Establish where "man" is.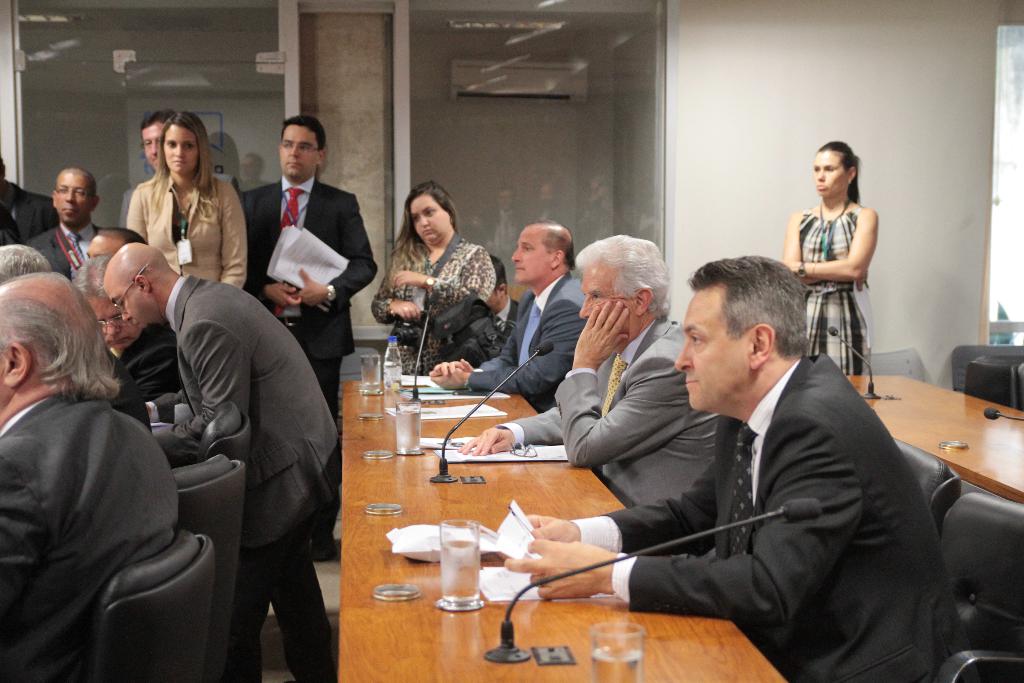
Established at [x1=431, y1=213, x2=589, y2=399].
